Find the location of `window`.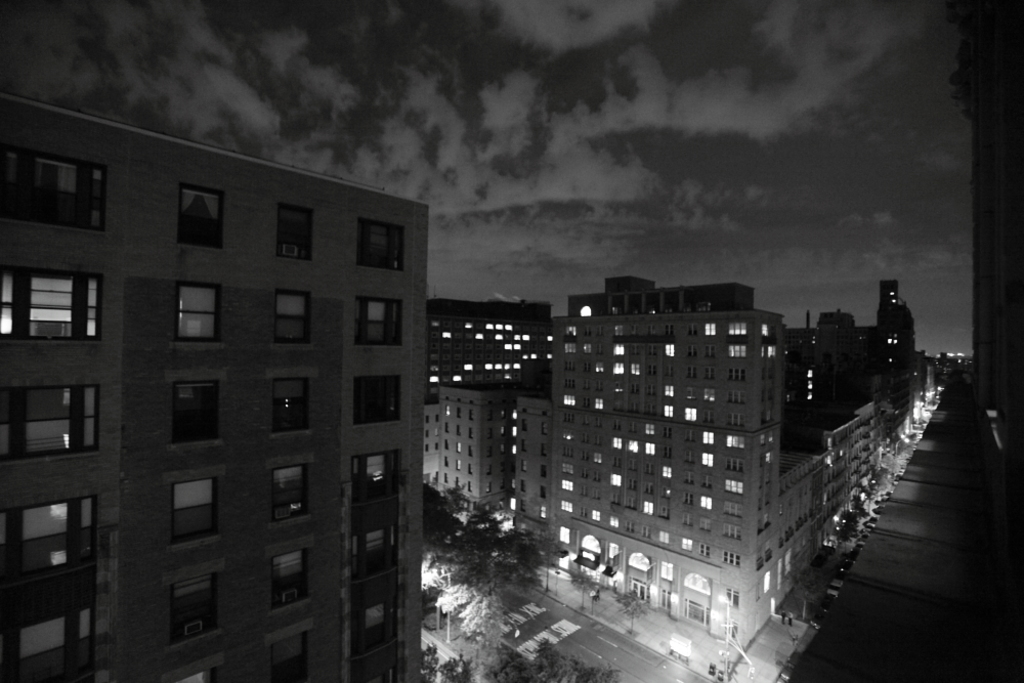
Location: Rect(166, 378, 221, 444).
